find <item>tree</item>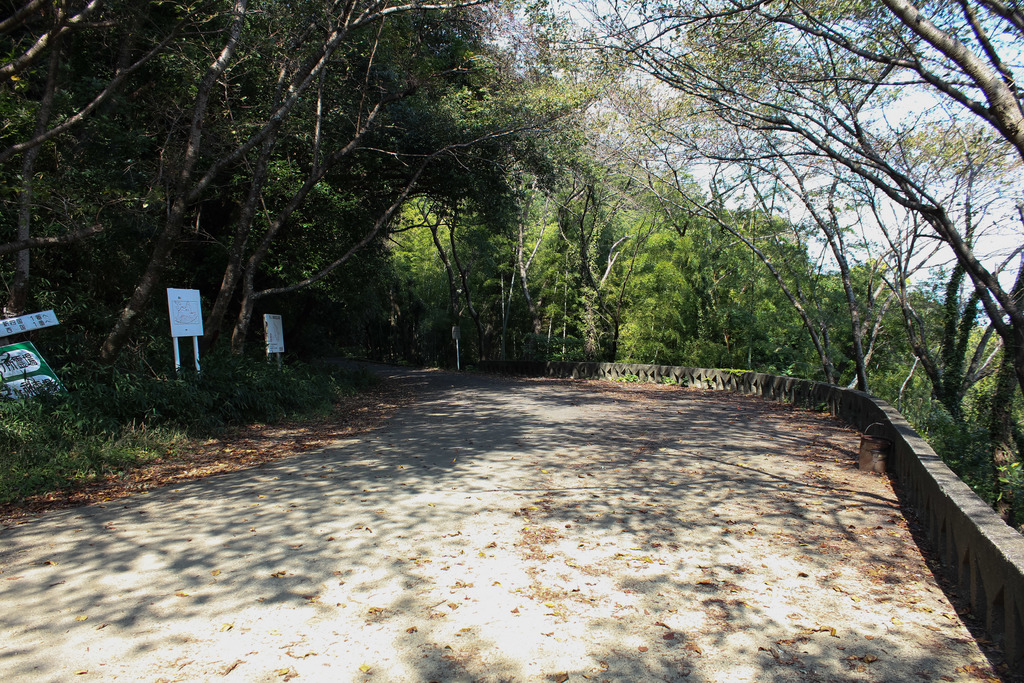
[524, 0, 646, 377]
